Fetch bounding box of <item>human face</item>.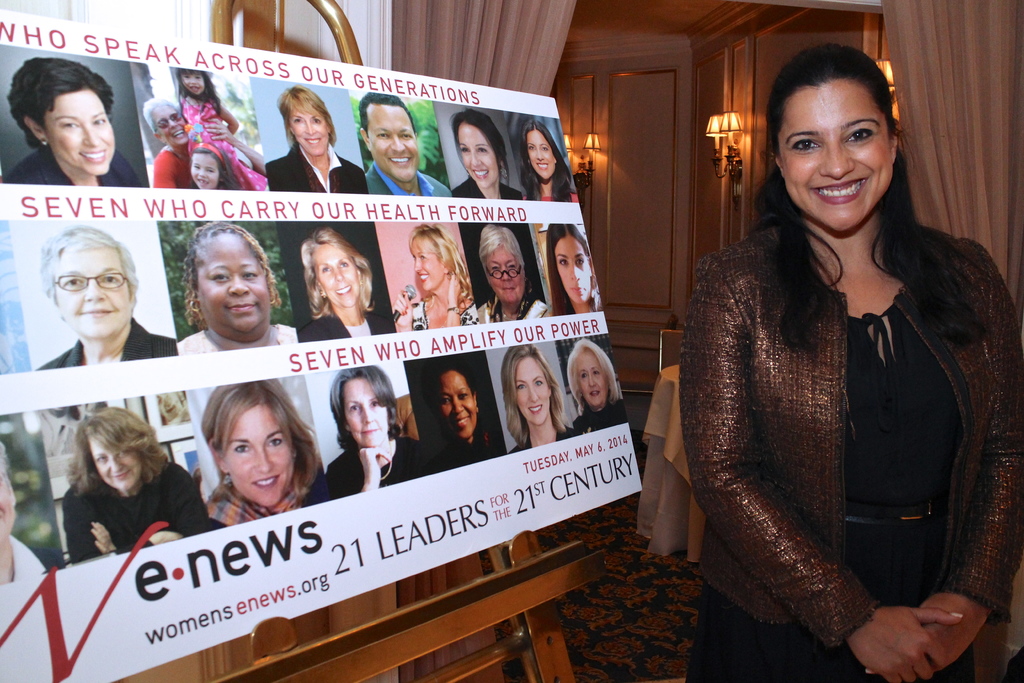
Bbox: (411,242,445,288).
